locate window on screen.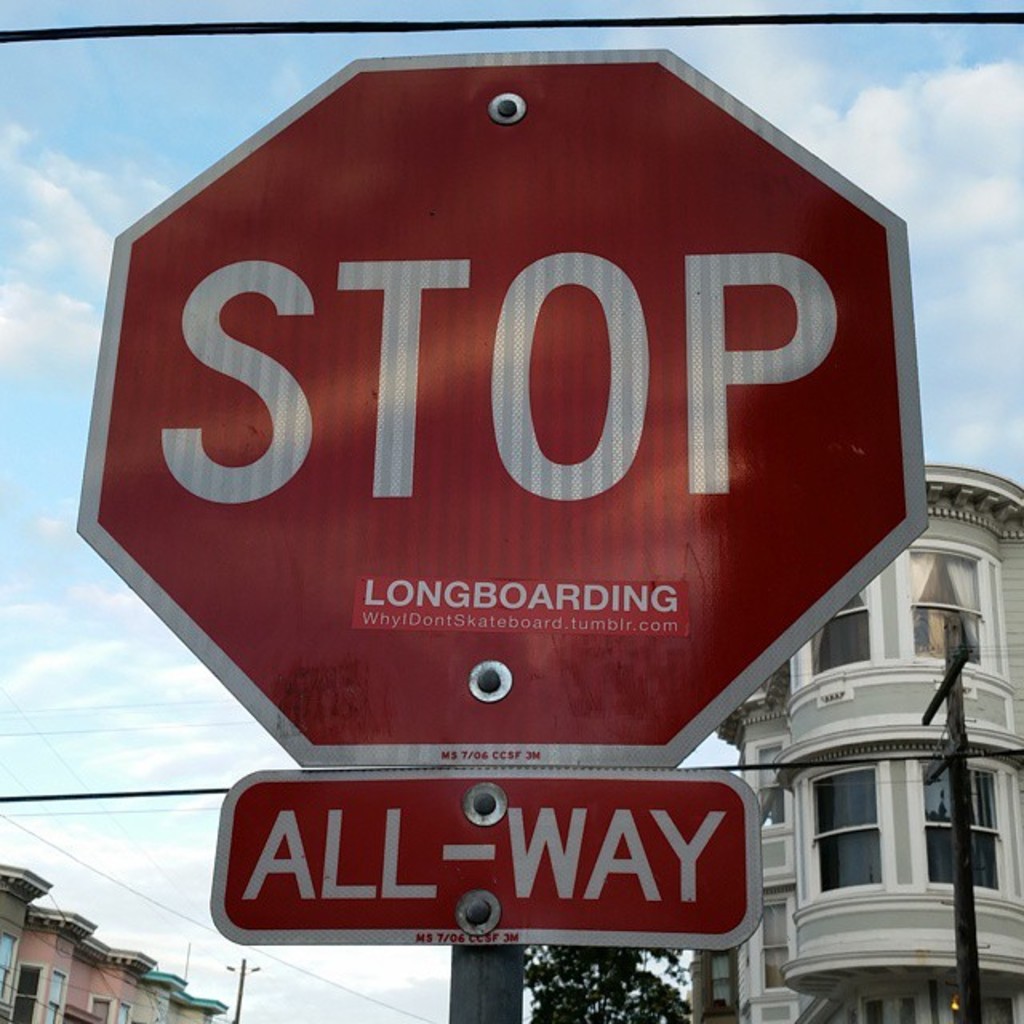
On screen at bbox(806, 750, 944, 928).
